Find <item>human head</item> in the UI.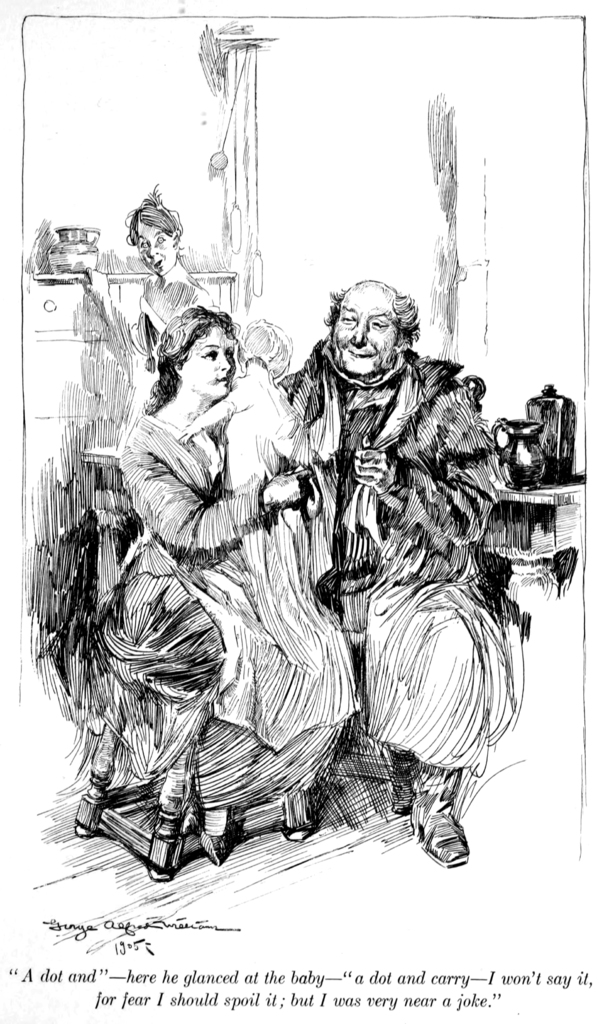
UI element at (x1=124, y1=193, x2=181, y2=280).
